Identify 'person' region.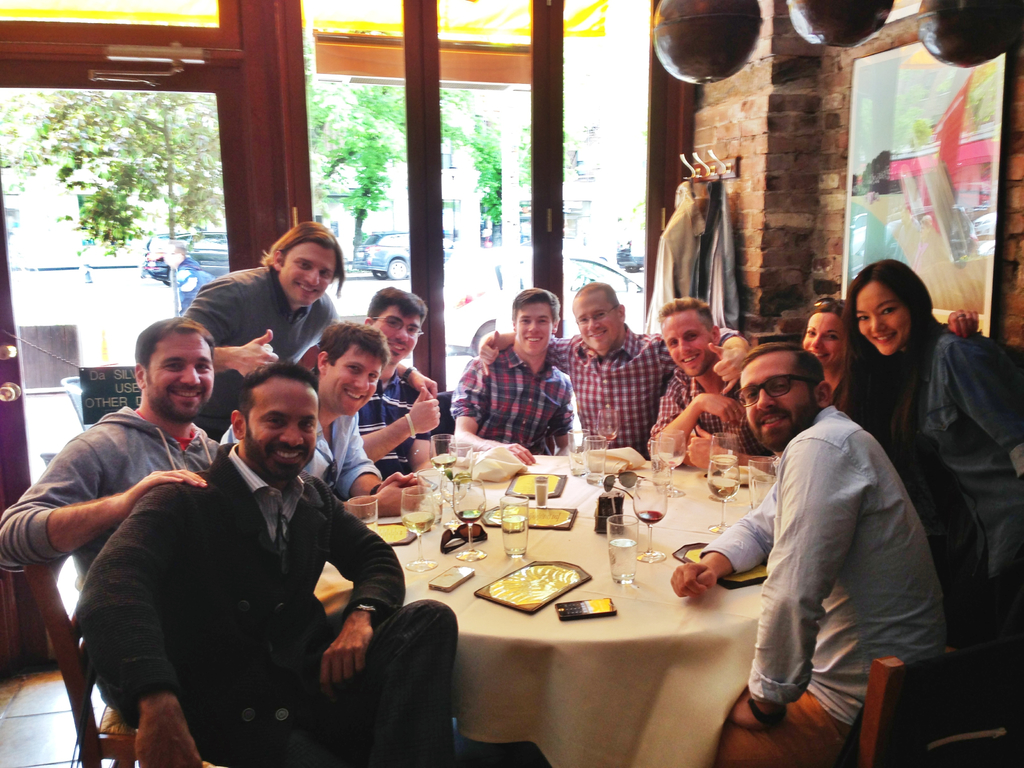
Region: [left=461, top=284, right=568, bottom=481].
